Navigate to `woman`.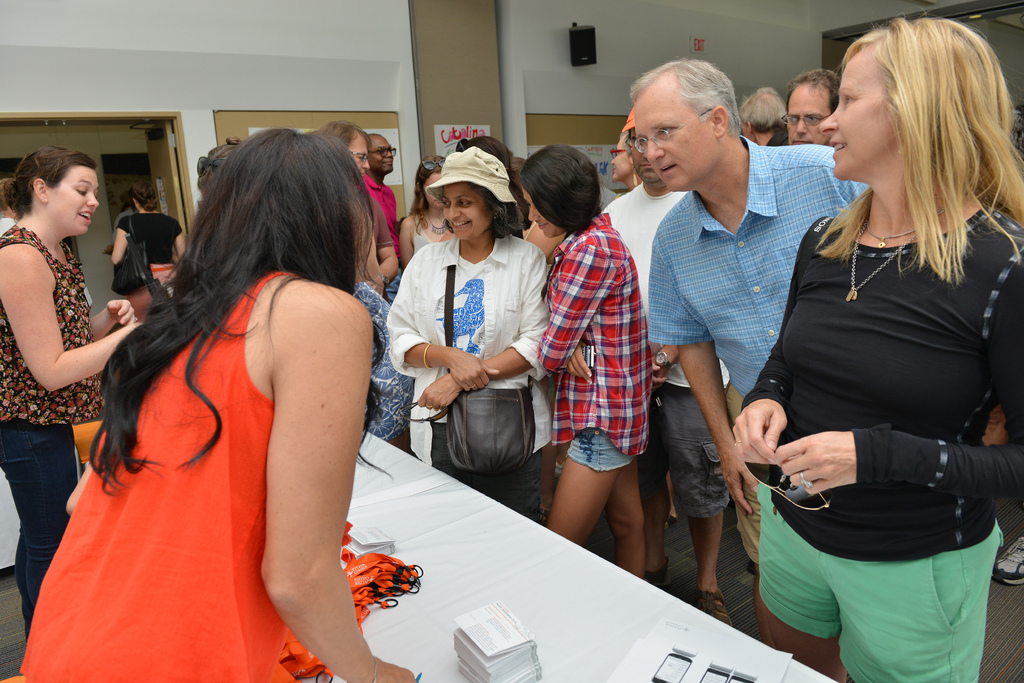
Navigation target: x1=517, y1=142, x2=647, y2=579.
